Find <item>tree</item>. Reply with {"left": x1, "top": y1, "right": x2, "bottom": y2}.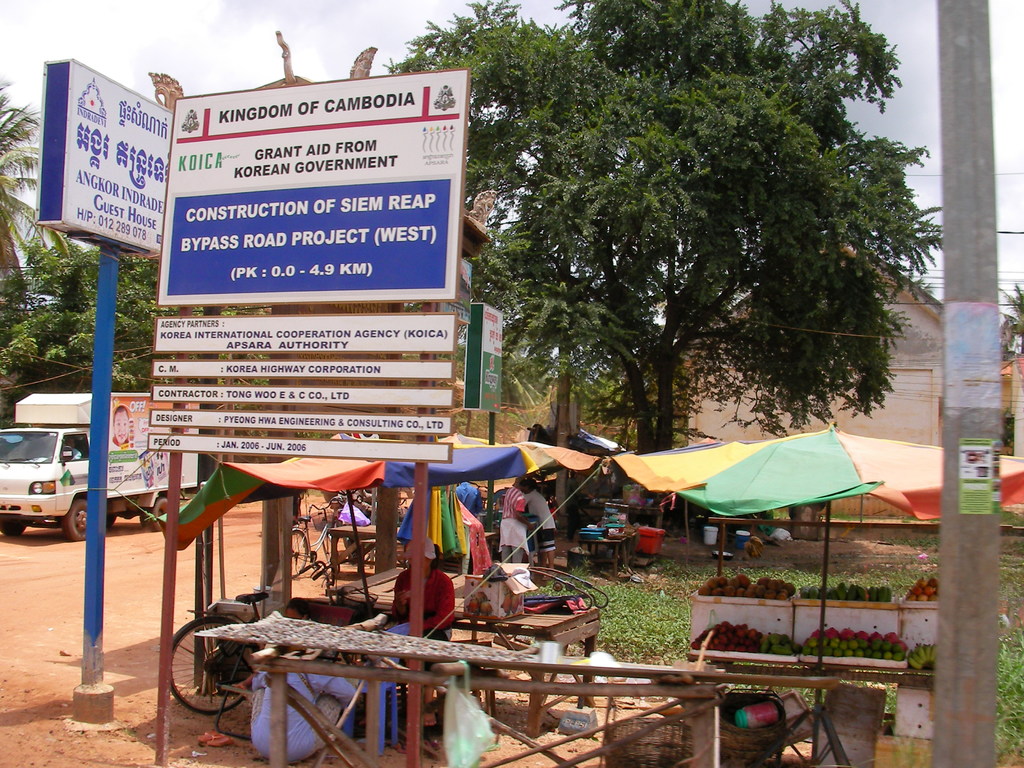
{"left": 995, "top": 282, "right": 1023, "bottom": 360}.
